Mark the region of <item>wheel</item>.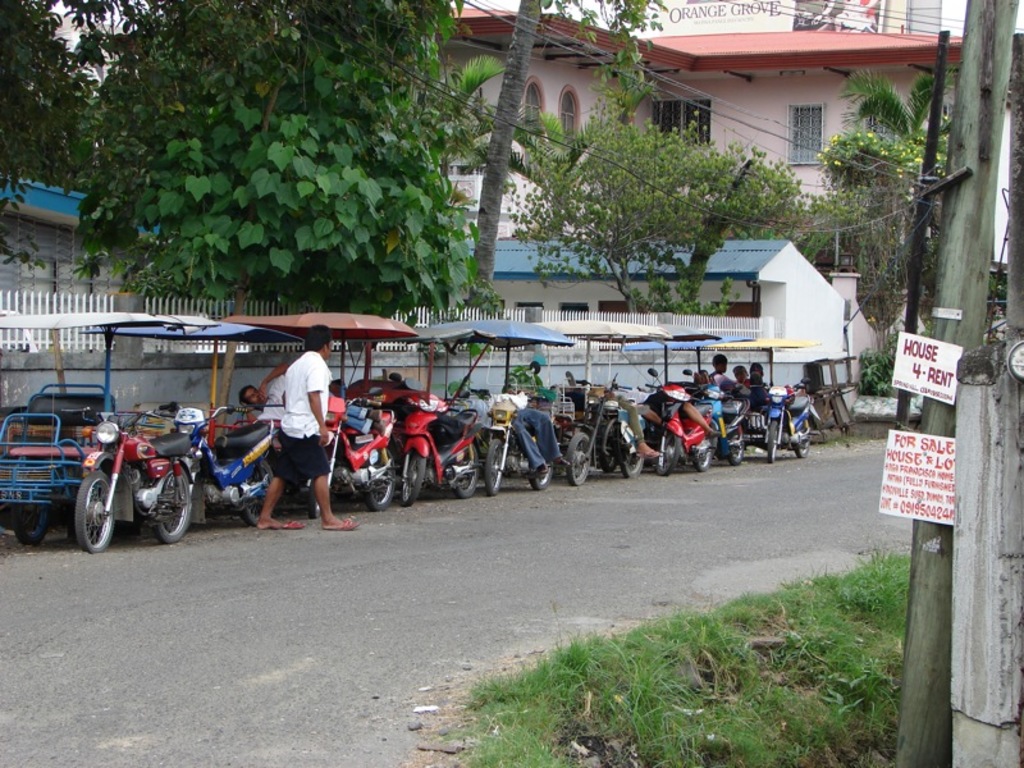
Region: bbox=(157, 460, 184, 543).
